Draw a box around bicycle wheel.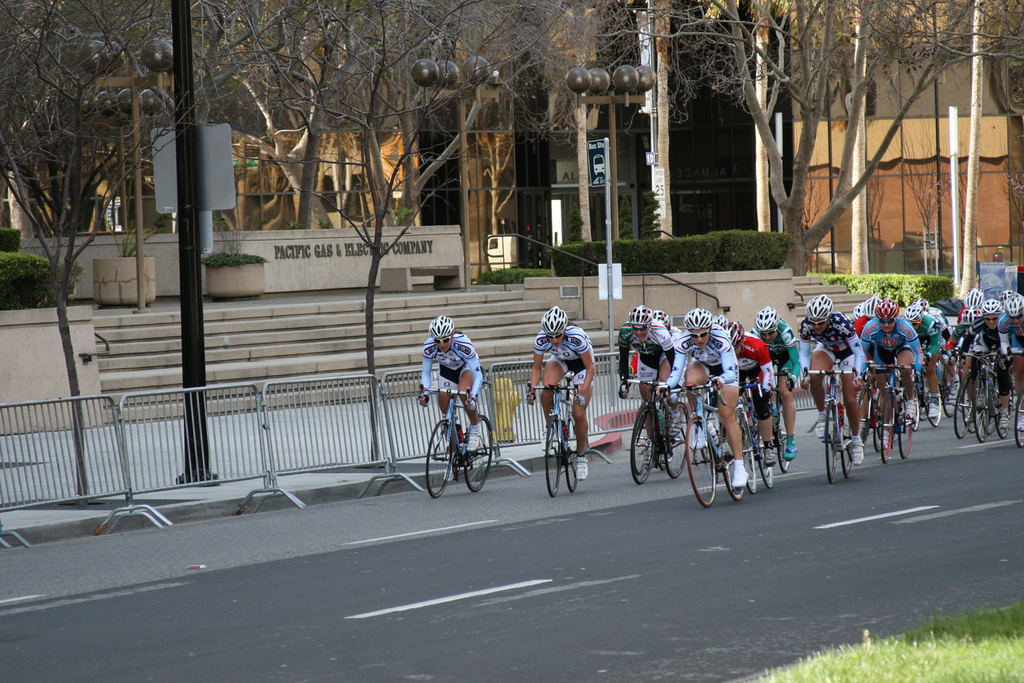
(x1=924, y1=385, x2=941, y2=426).
